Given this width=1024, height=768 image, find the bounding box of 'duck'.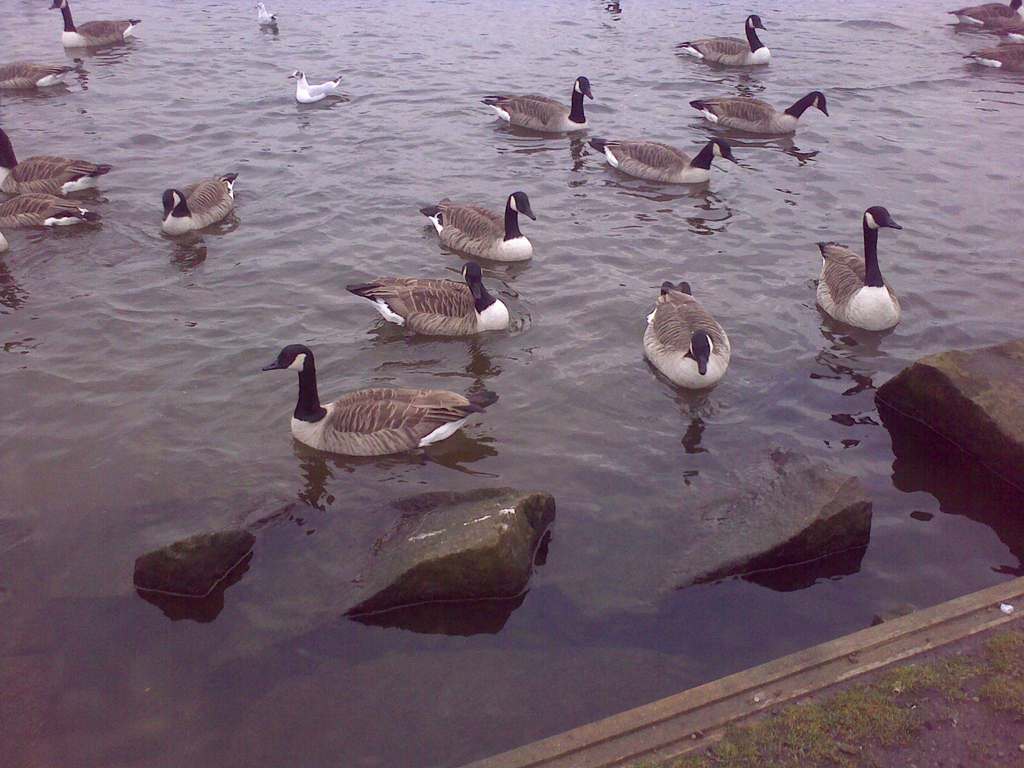
<box>813,209,909,341</box>.
